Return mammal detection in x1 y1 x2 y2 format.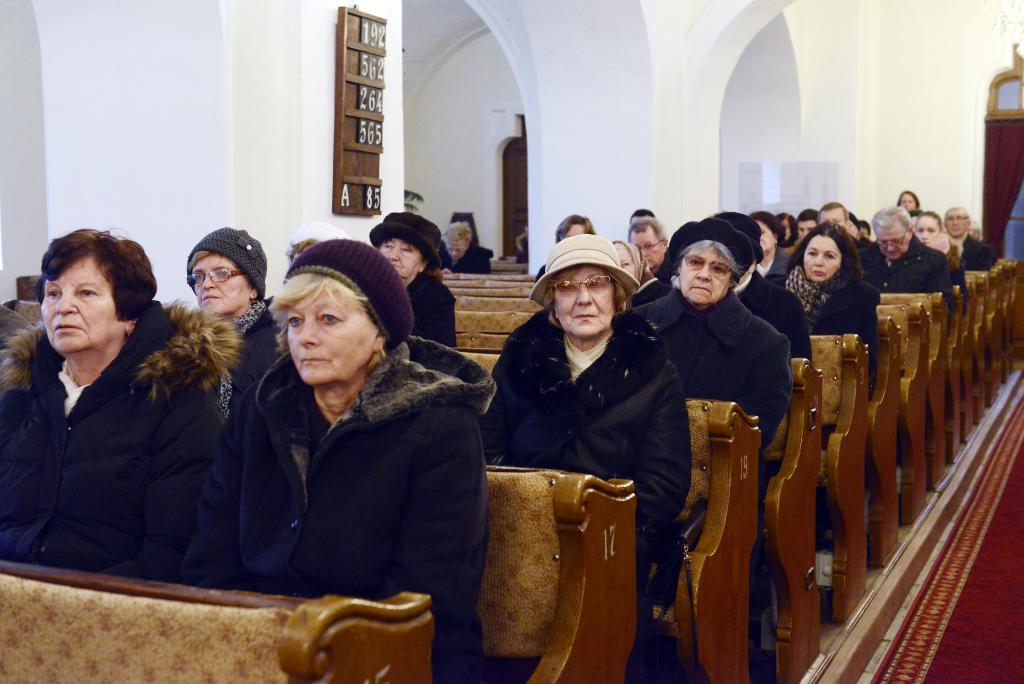
533 210 593 285.
